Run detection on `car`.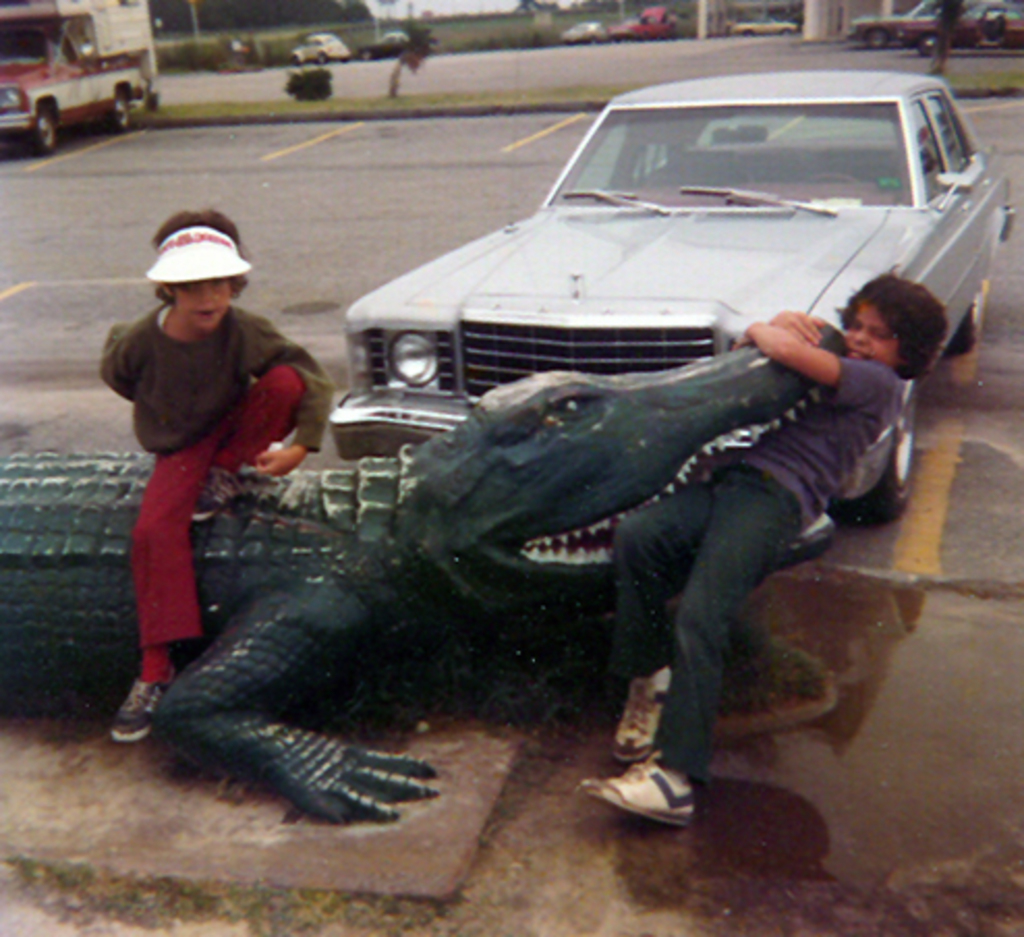
Result: (895,2,1022,54).
